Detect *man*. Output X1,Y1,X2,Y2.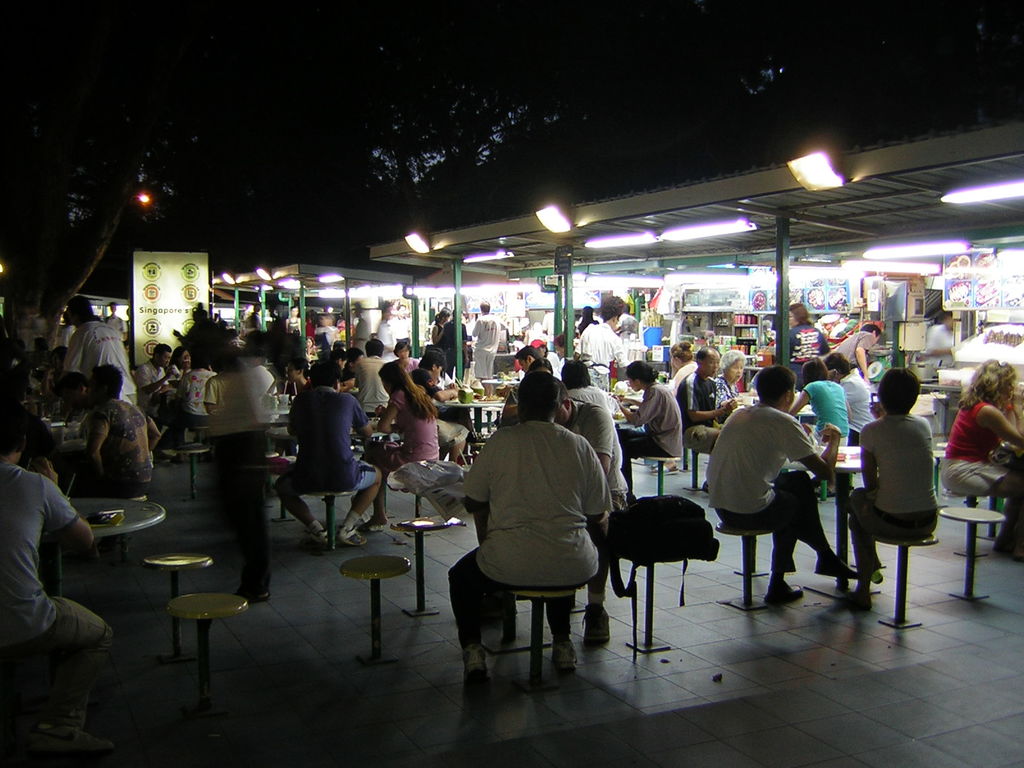
817,353,881,497.
